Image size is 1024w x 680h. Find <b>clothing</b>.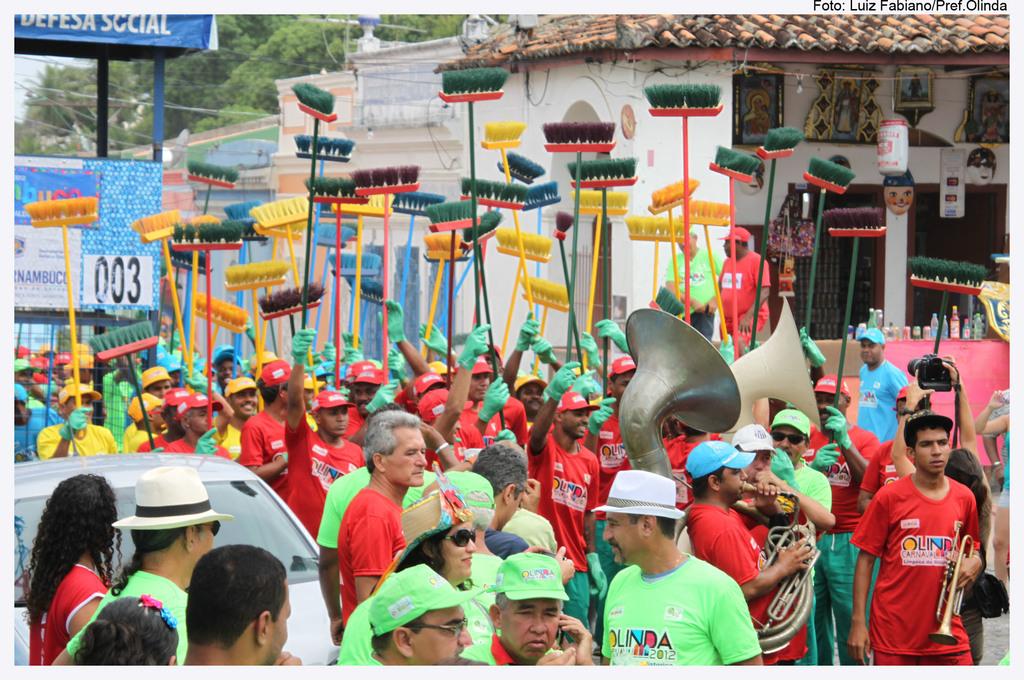
813:429:881:663.
